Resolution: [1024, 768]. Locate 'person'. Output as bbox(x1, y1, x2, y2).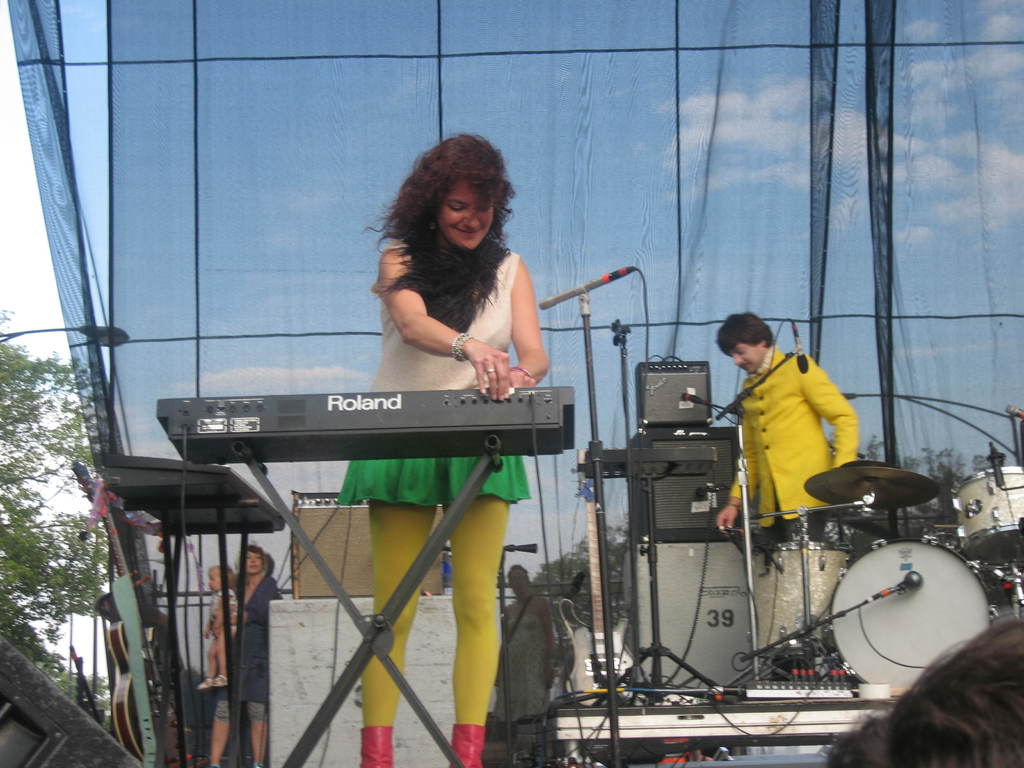
bbox(717, 312, 854, 543).
